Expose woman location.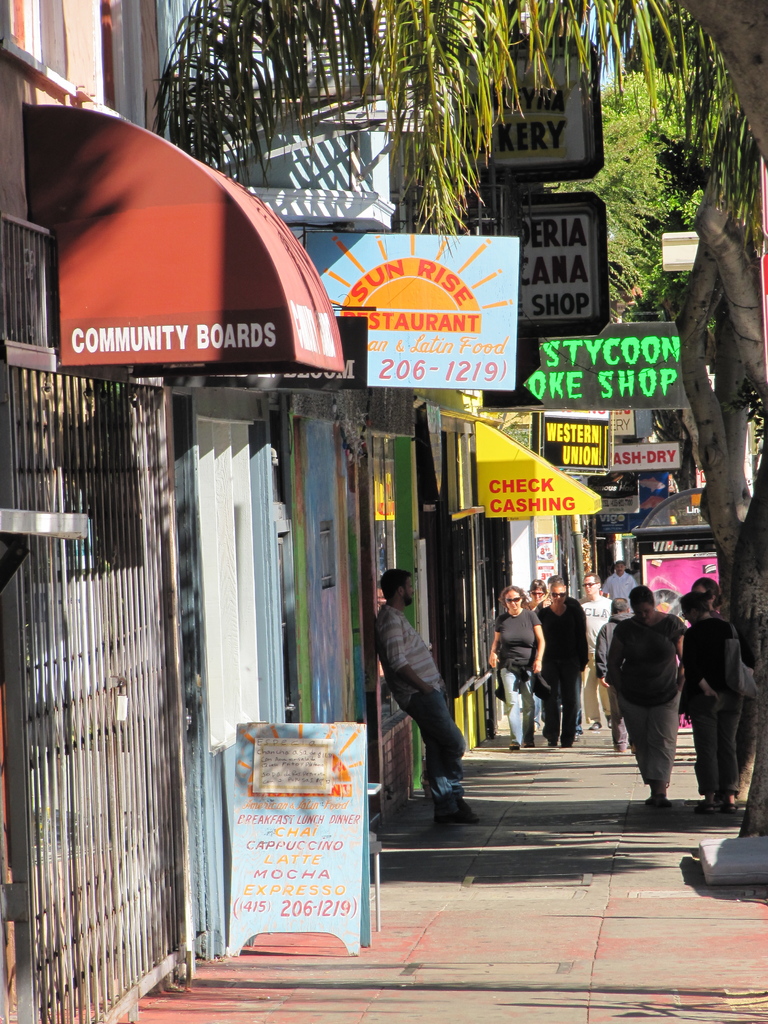
Exposed at <region>606, 588, 713, 814</region>.
